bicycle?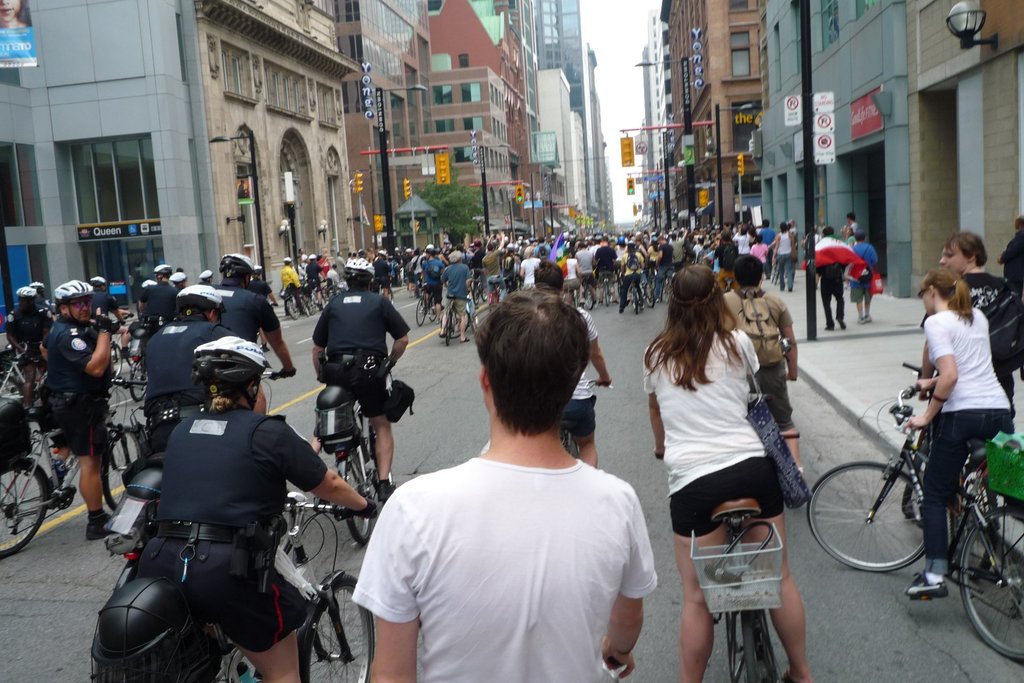
{"x1": 286, "y1": 288, "x2": 310, "y2": 321}
